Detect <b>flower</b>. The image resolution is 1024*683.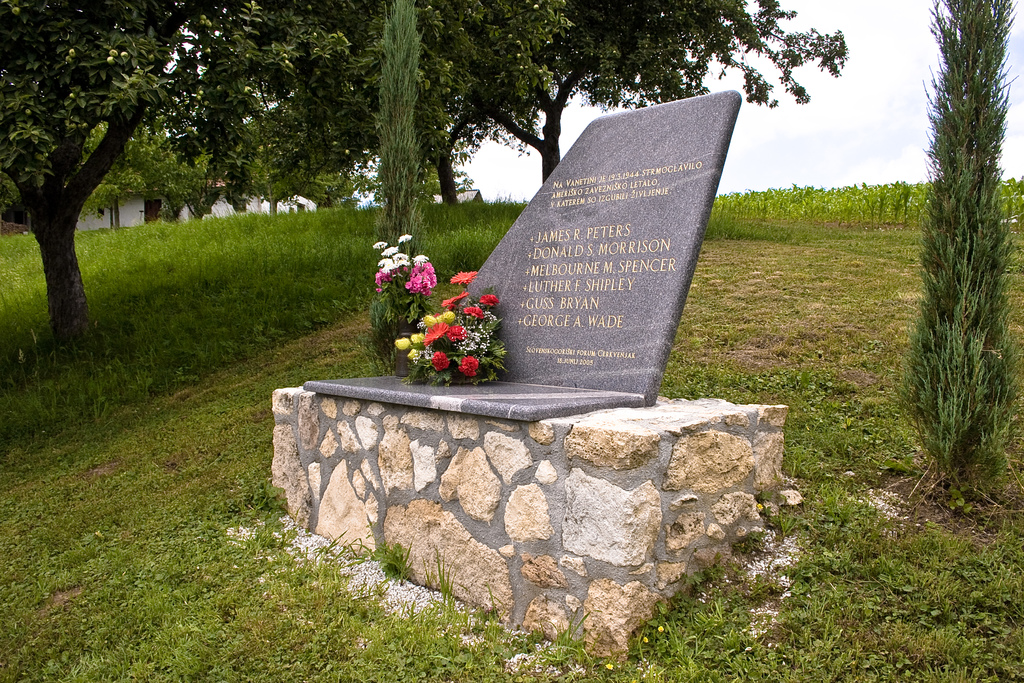
401, 229, 410, 242.
